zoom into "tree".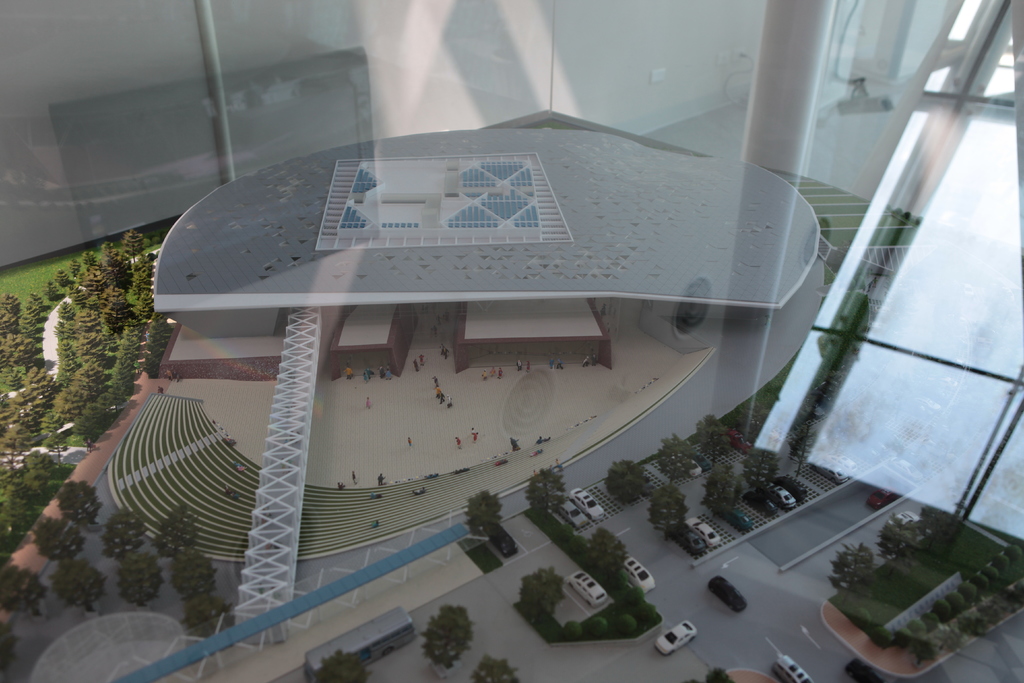
Zoom target: box=[52, 561, 104, 605].
